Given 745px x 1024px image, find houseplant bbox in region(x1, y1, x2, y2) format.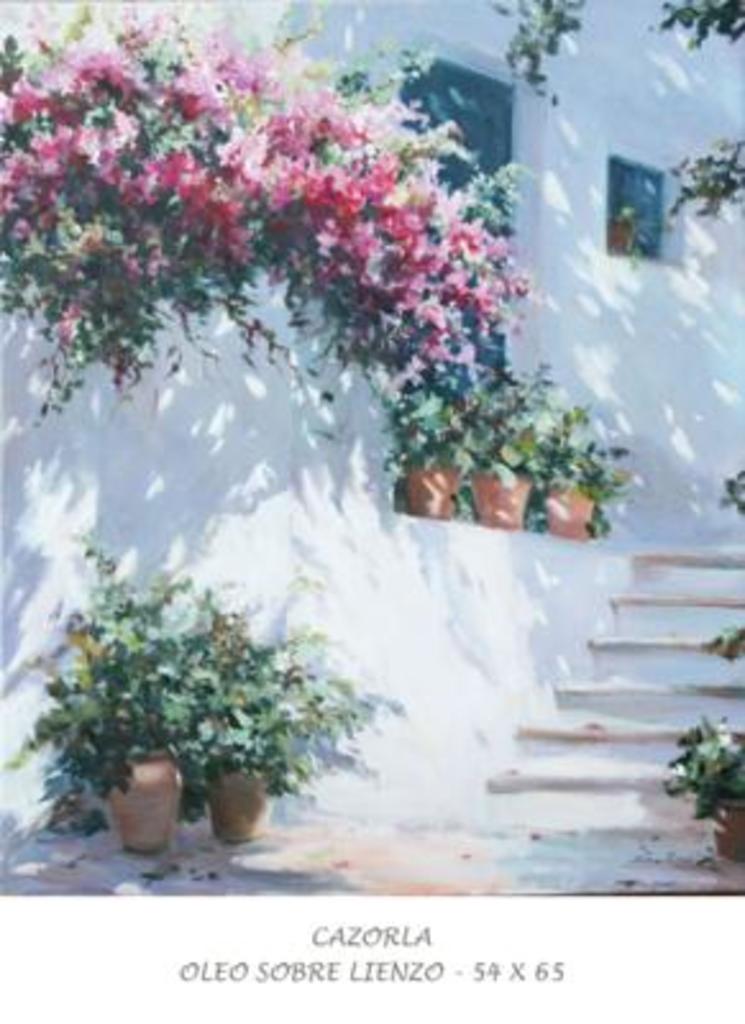
region(197, 579, 384, 858).
